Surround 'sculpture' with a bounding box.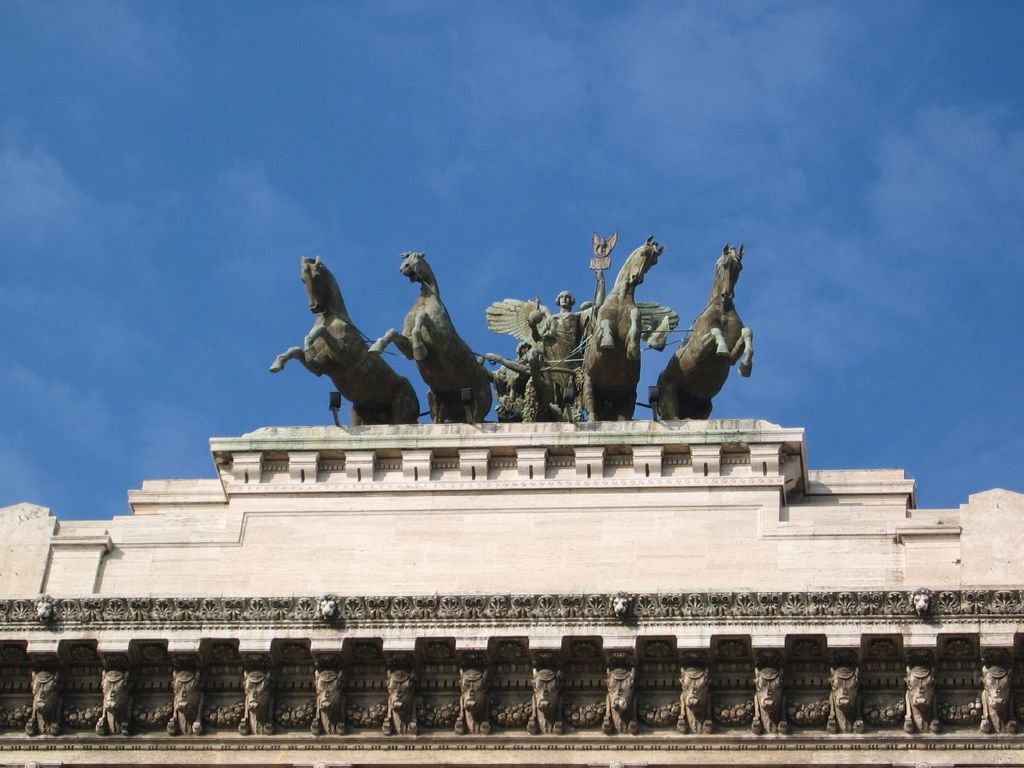
828:671:864:739.
